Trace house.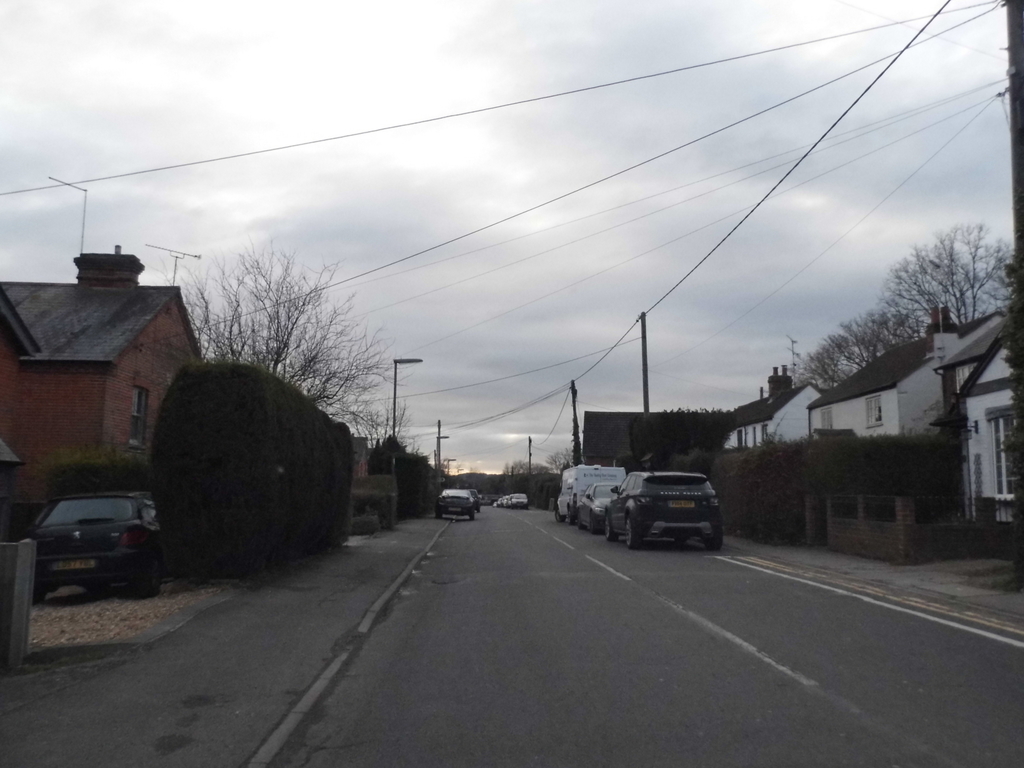
Traced to box(927, 305, 1023, 538).
